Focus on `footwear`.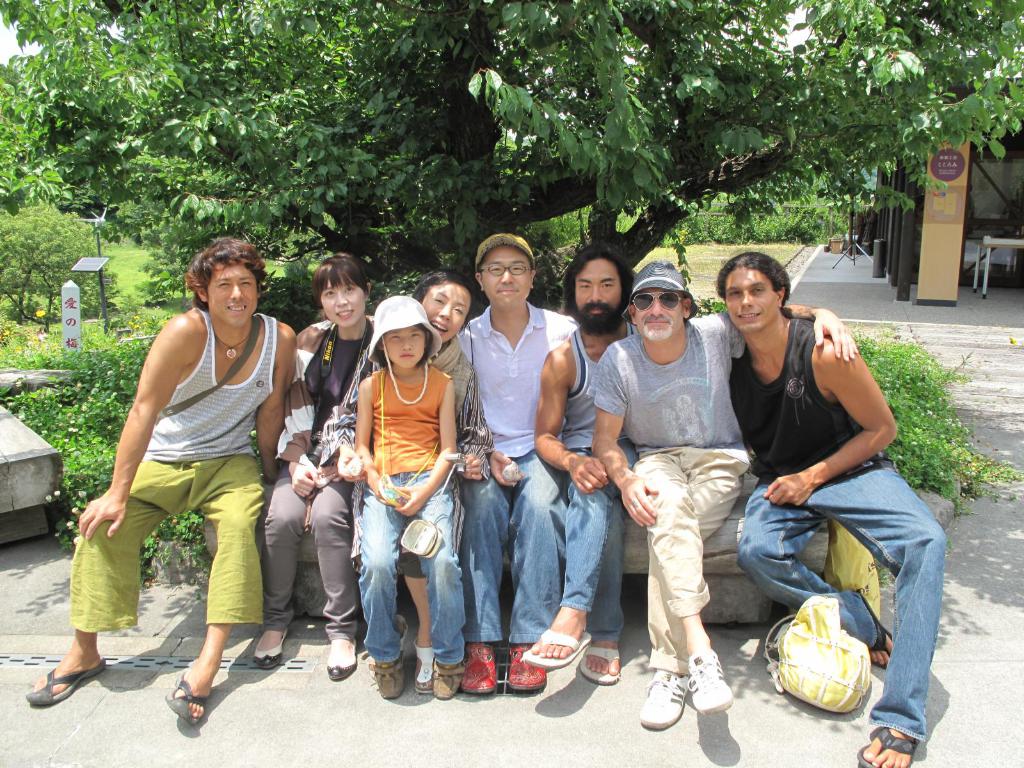
Focused at 433 653 464 700.
